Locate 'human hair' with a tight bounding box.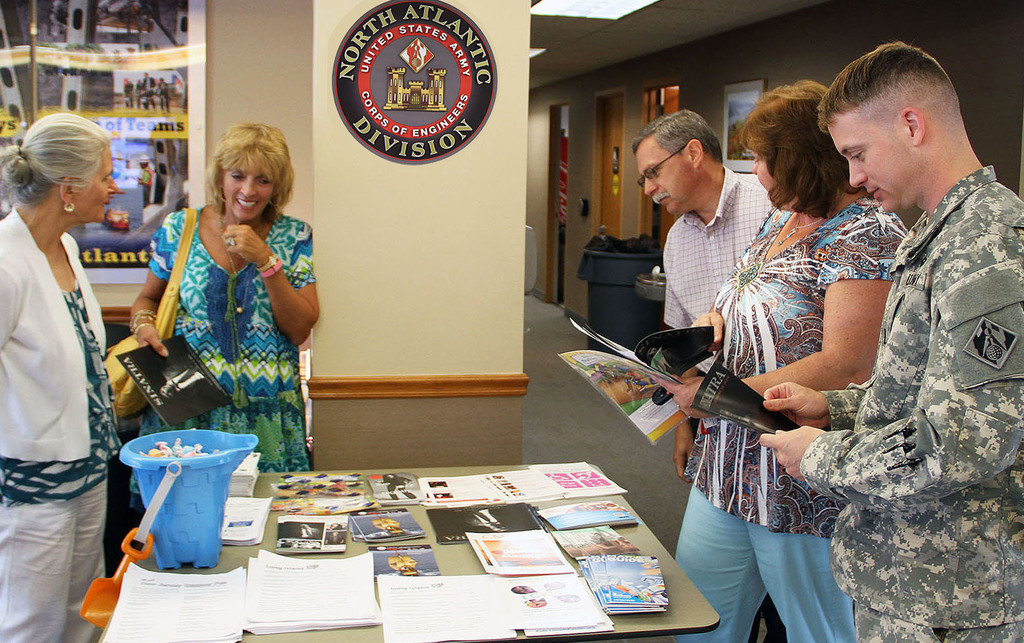
rect(204, 121, 294, 227).
